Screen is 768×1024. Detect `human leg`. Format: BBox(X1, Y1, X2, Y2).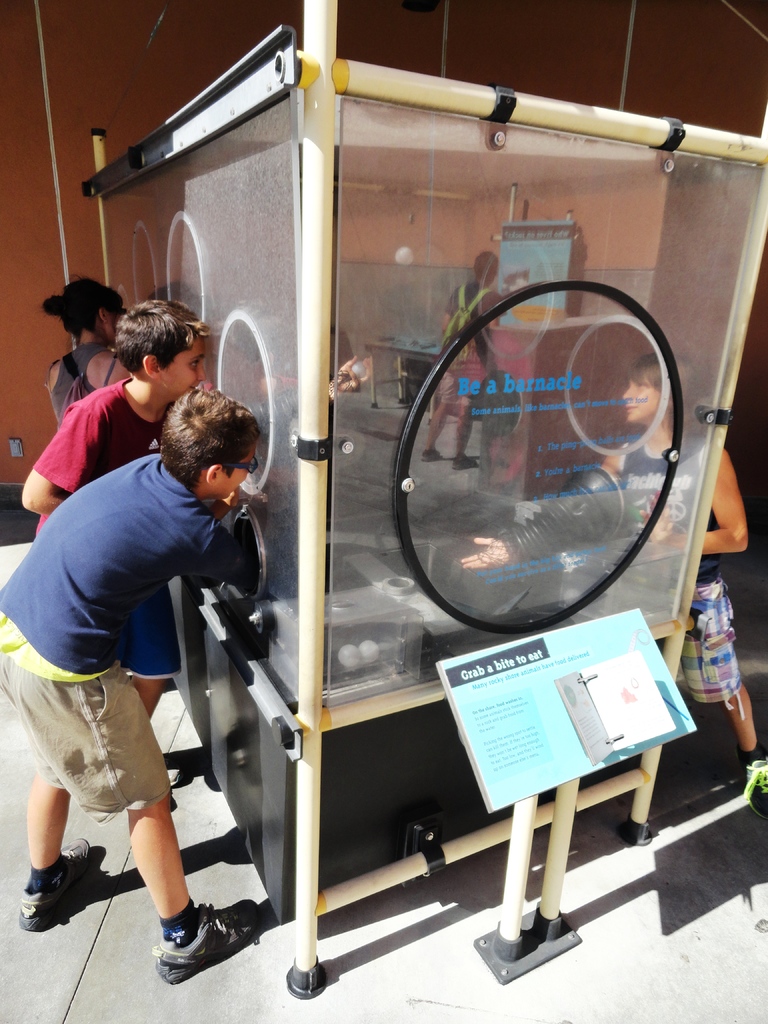
BBox(724, 685, 767, 797).
